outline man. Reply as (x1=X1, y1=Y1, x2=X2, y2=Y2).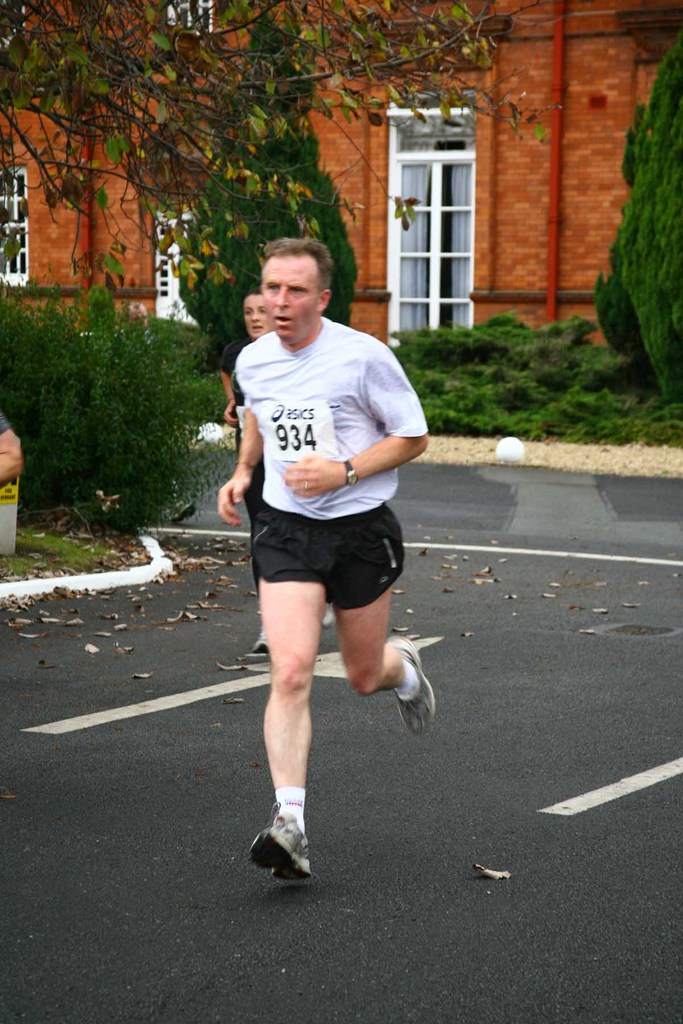
(x1=207, y1=226, x2=436, y2=894).
